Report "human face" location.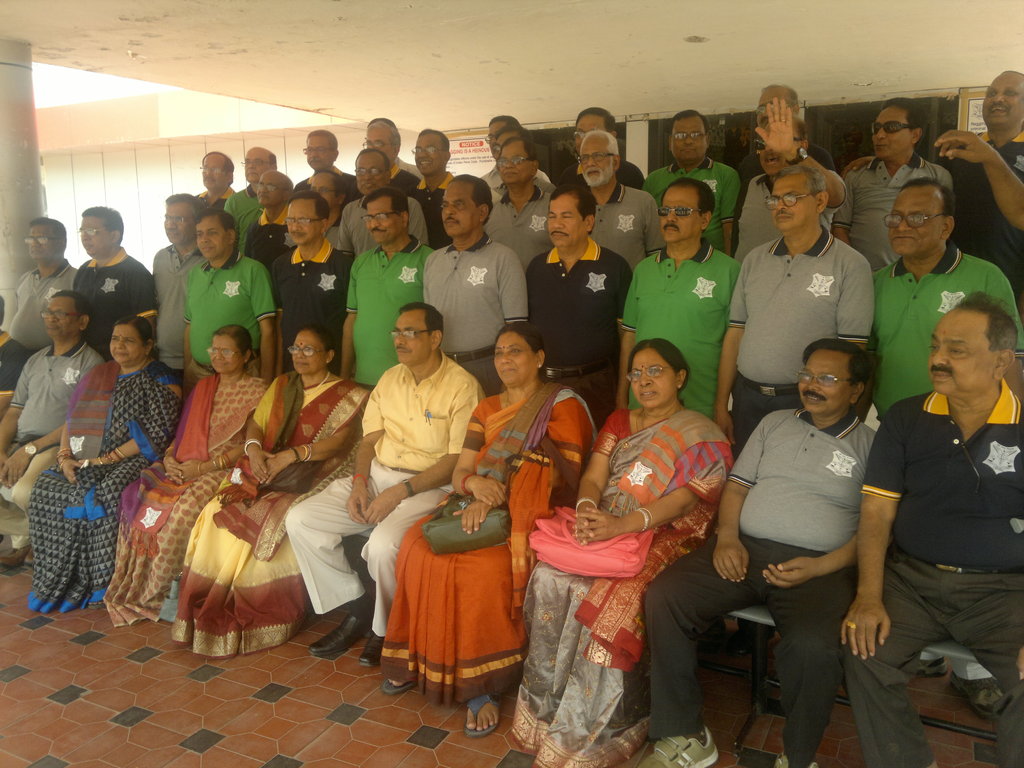
Report: {"x1": 209, "y1": 335, "x2": 243, "y2": 372}.
